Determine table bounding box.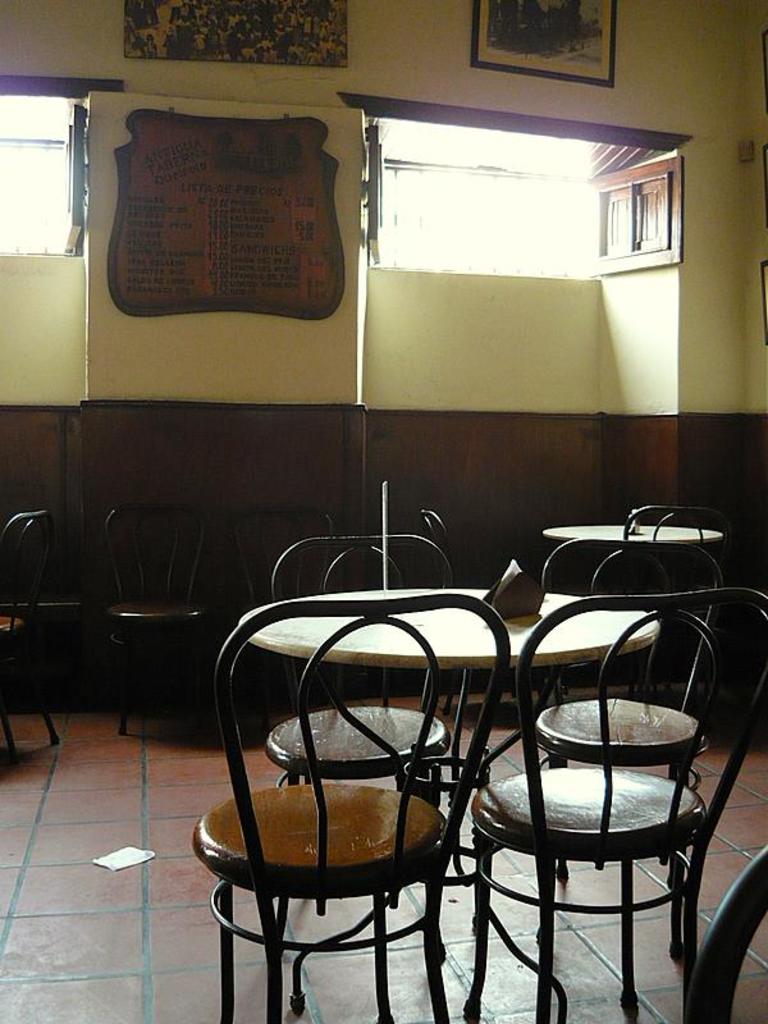
Determined: 538, 515, 722, 617.
